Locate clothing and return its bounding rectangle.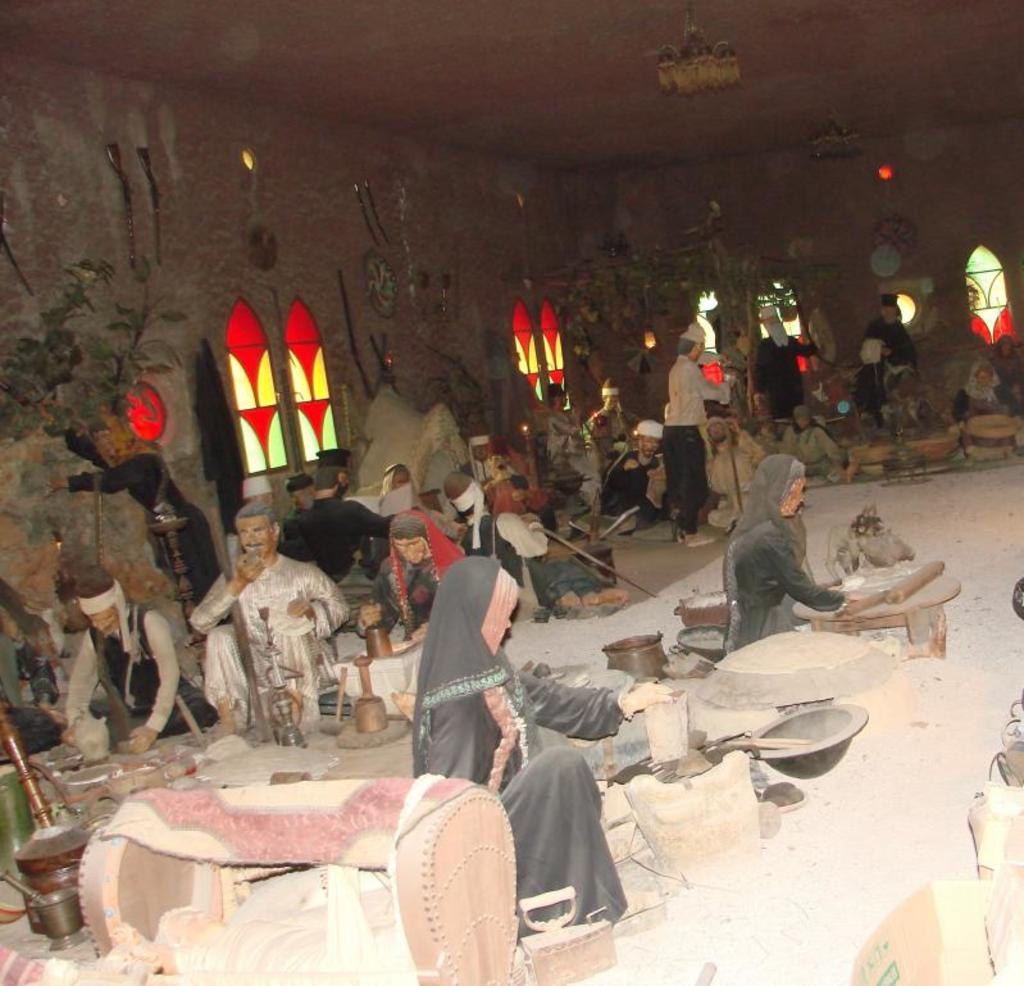
locate(411, 555, 629, 926).
